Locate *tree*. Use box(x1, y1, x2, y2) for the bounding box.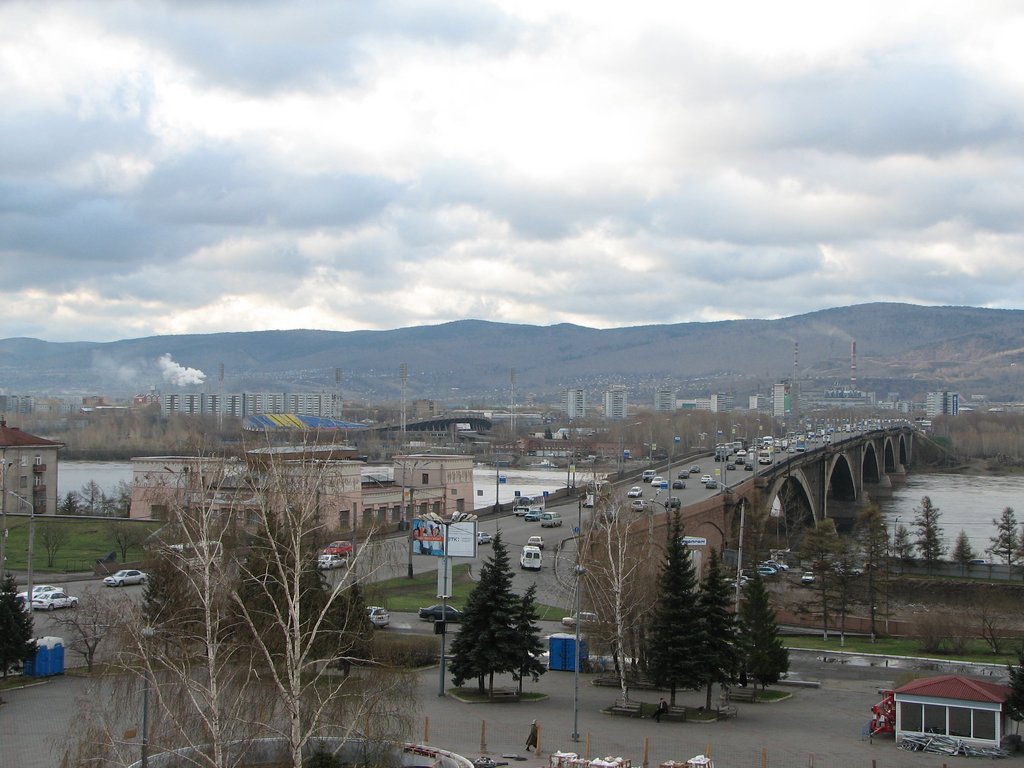
box(851, 490, 913, 574).
